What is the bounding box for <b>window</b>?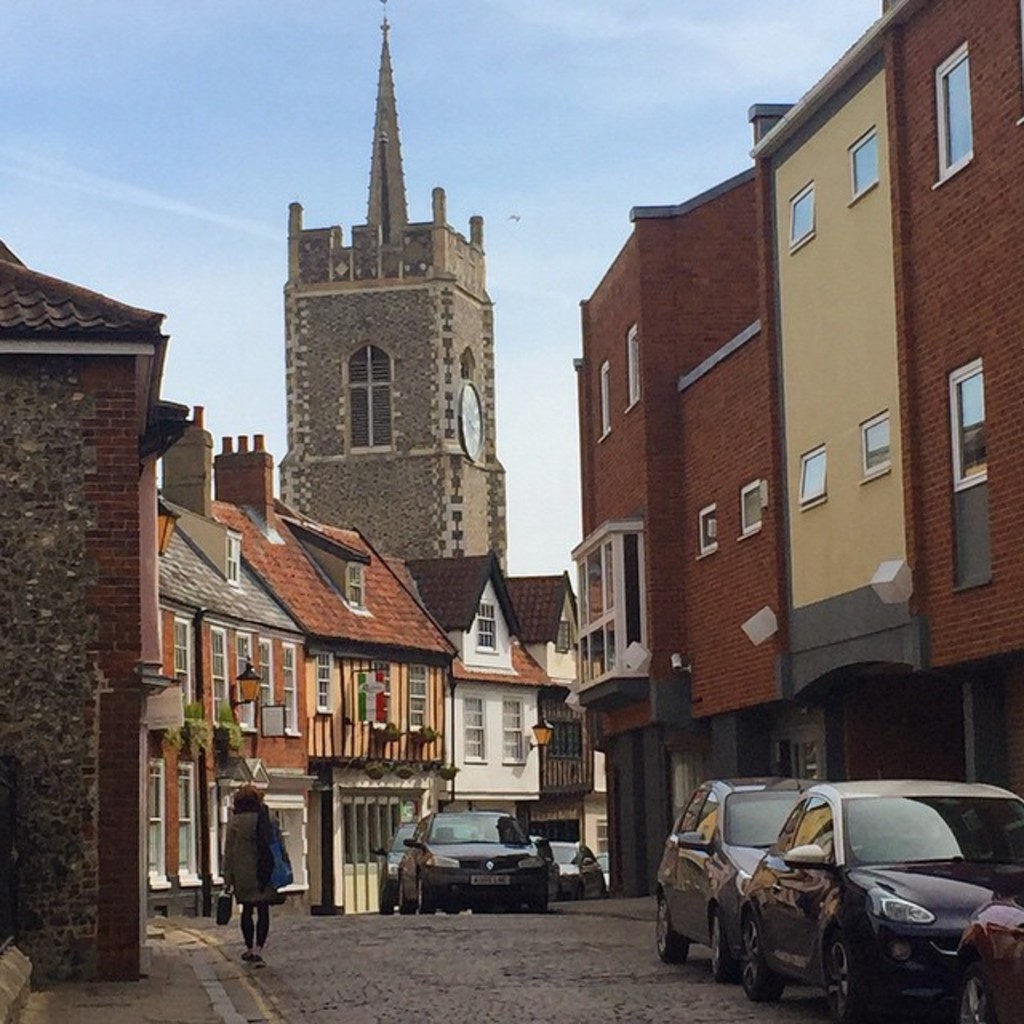
203, 624, 226, 725.
